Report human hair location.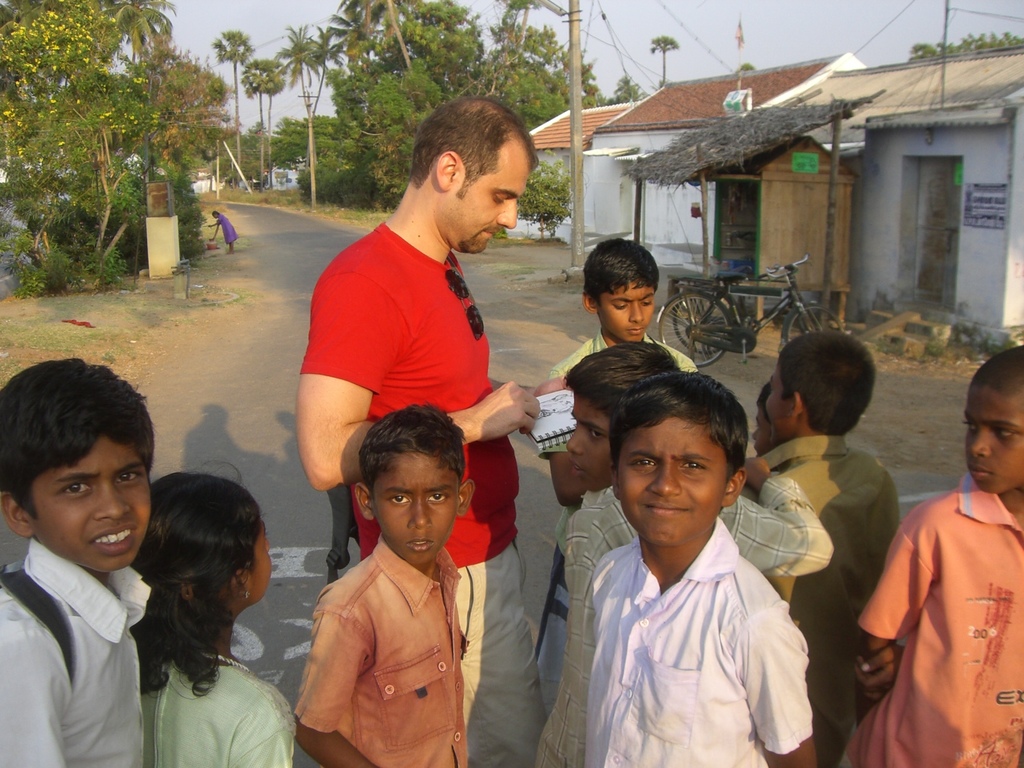
Report: 607 365 747 479.
